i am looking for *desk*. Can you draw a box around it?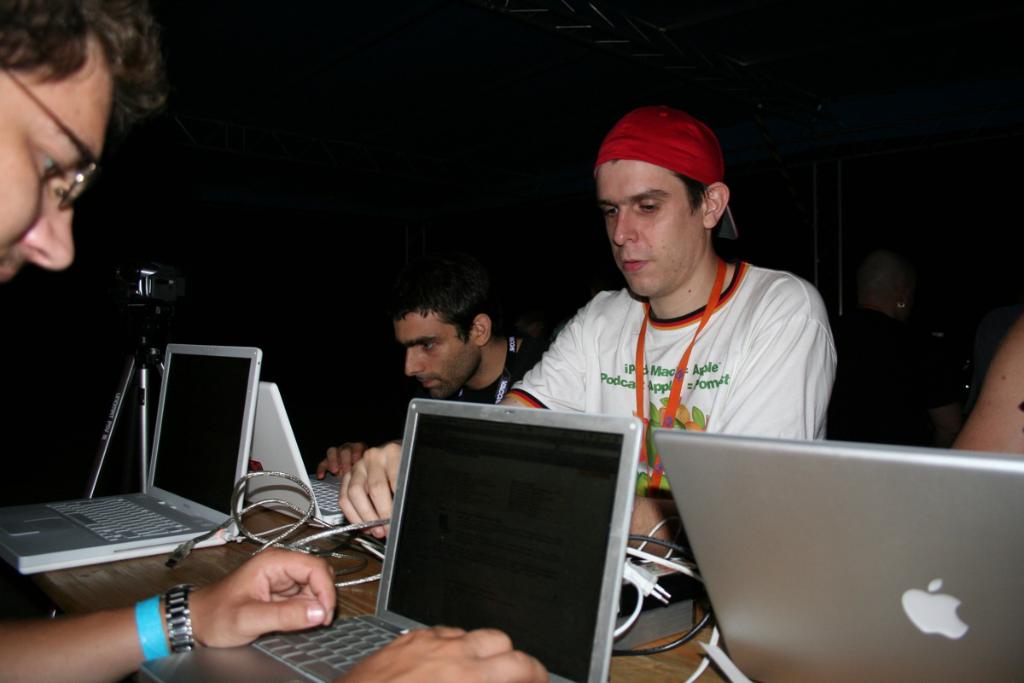
Sure, the bounding box is 31,499,728,682.
